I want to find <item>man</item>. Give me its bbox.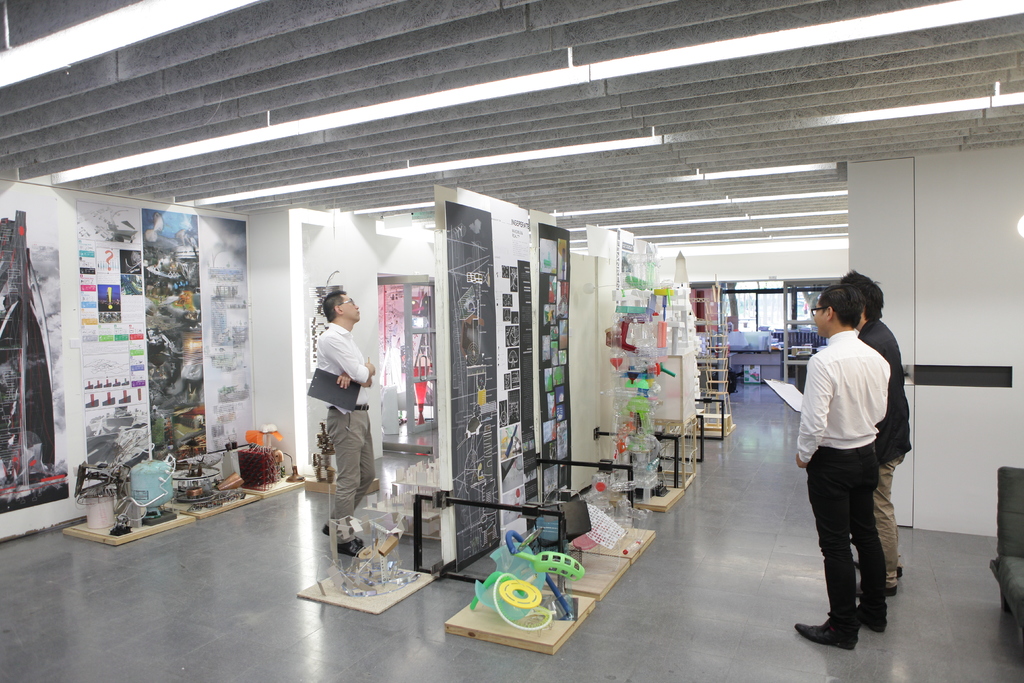
(314,286,372,548).
